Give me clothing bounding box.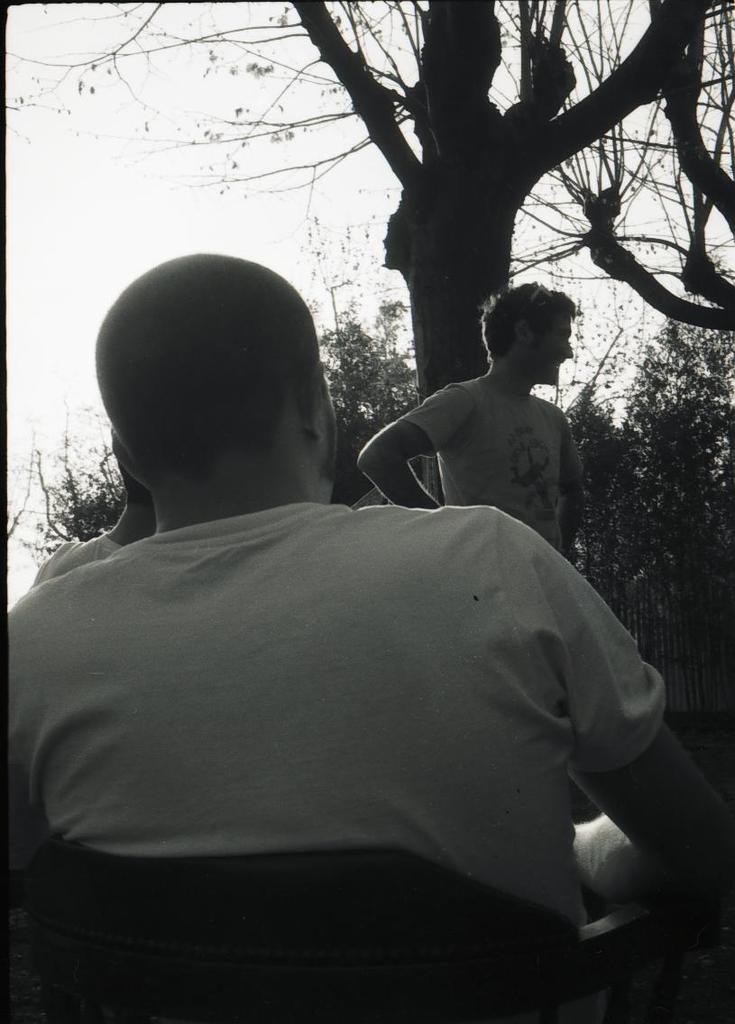
bbox=[26, 462, 678, 951].
